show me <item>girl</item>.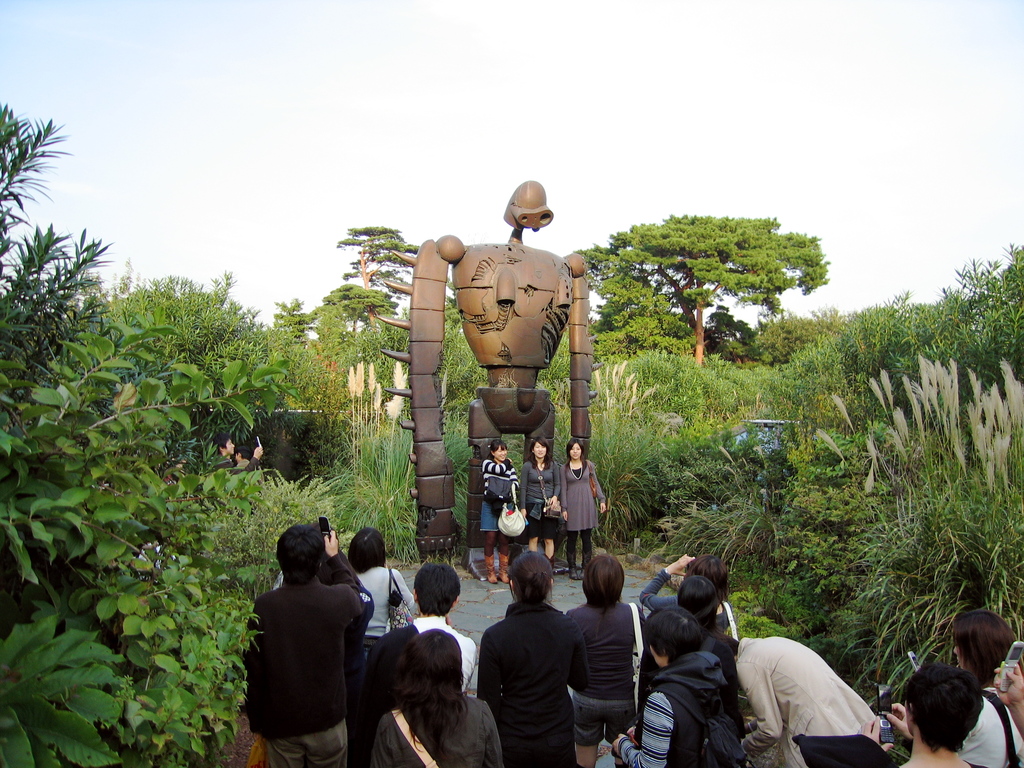
<item>girl</item> is here: locate(371, 629, 504, 767).
